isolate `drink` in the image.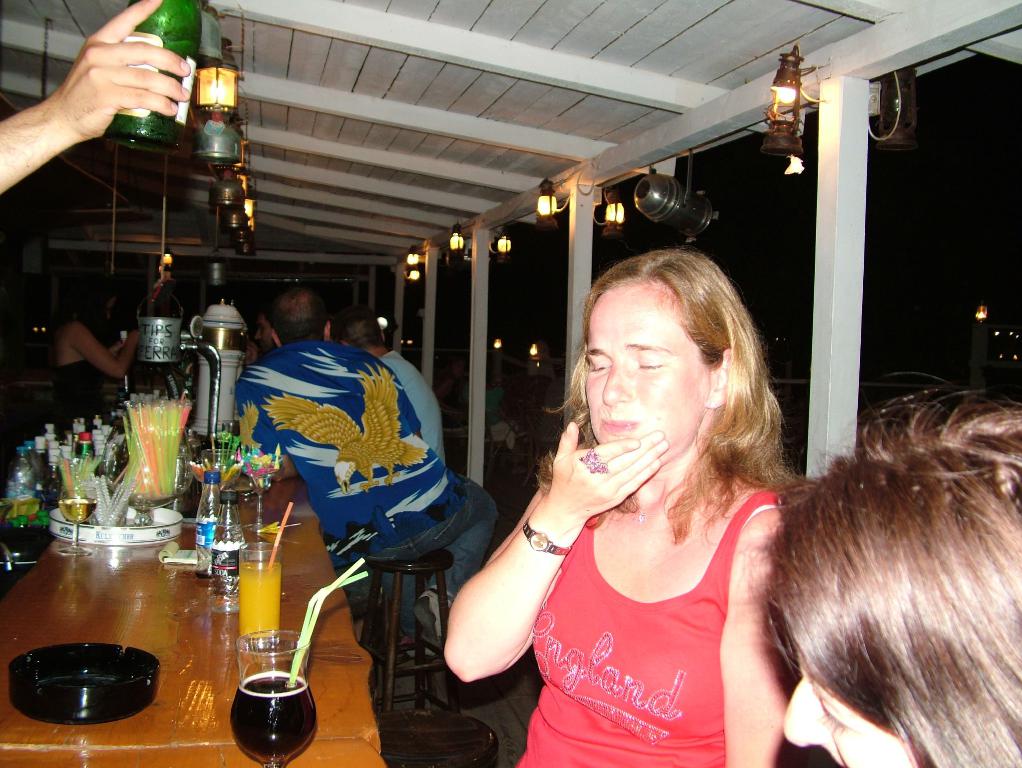
Isolated region: rect(218, 663, 307, 764).
